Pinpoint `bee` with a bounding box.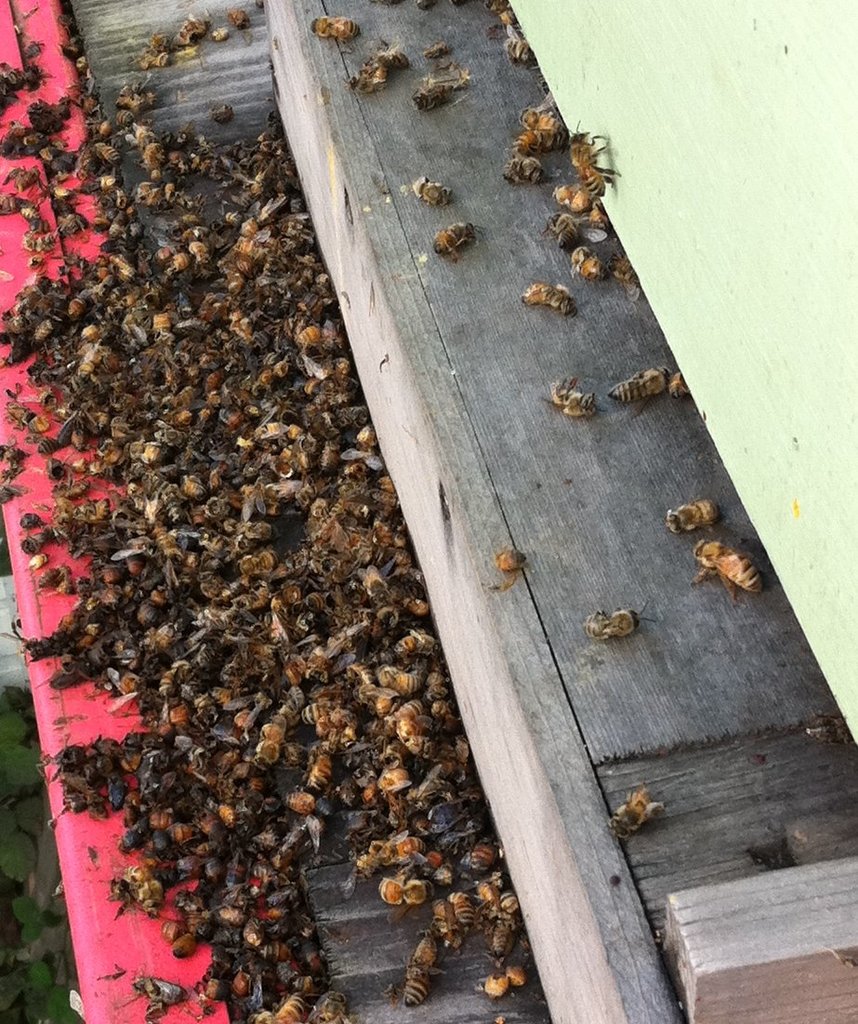
BBox(612, 788, 671, 843).
